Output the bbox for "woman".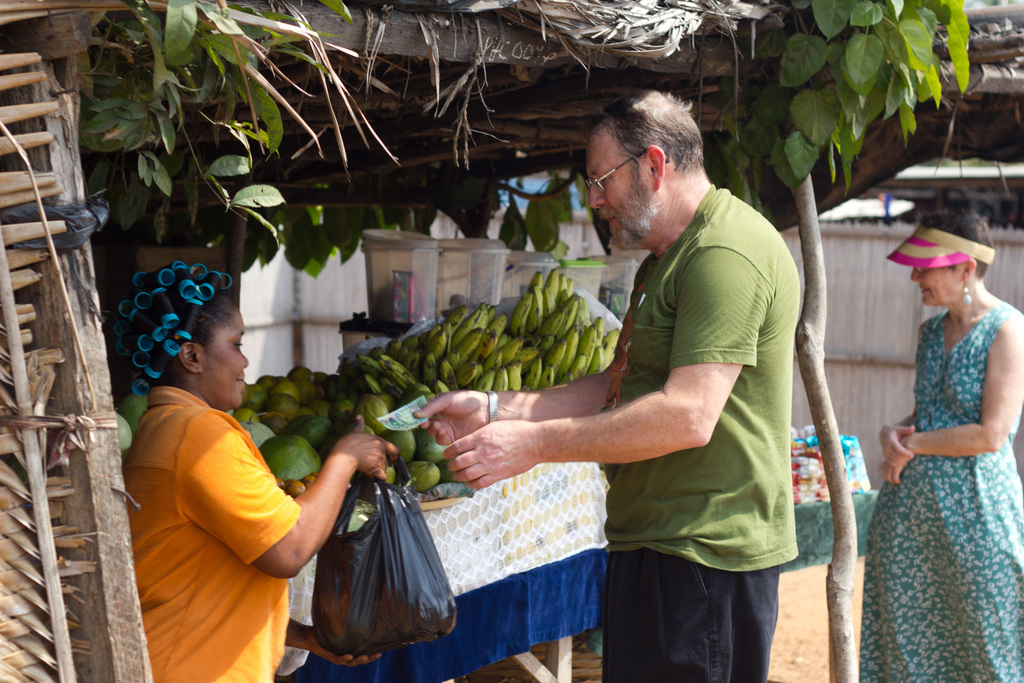
rect(122, 262, 398, 682).
